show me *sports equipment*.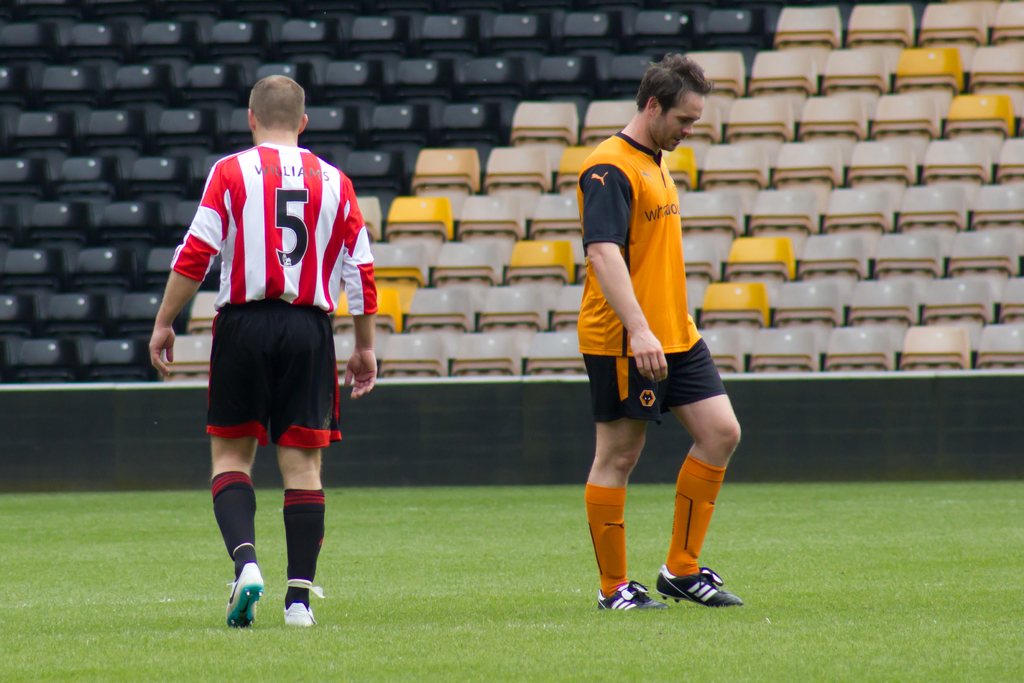
*sports equipment* is here: BBox(283, 598, 314, 630).
